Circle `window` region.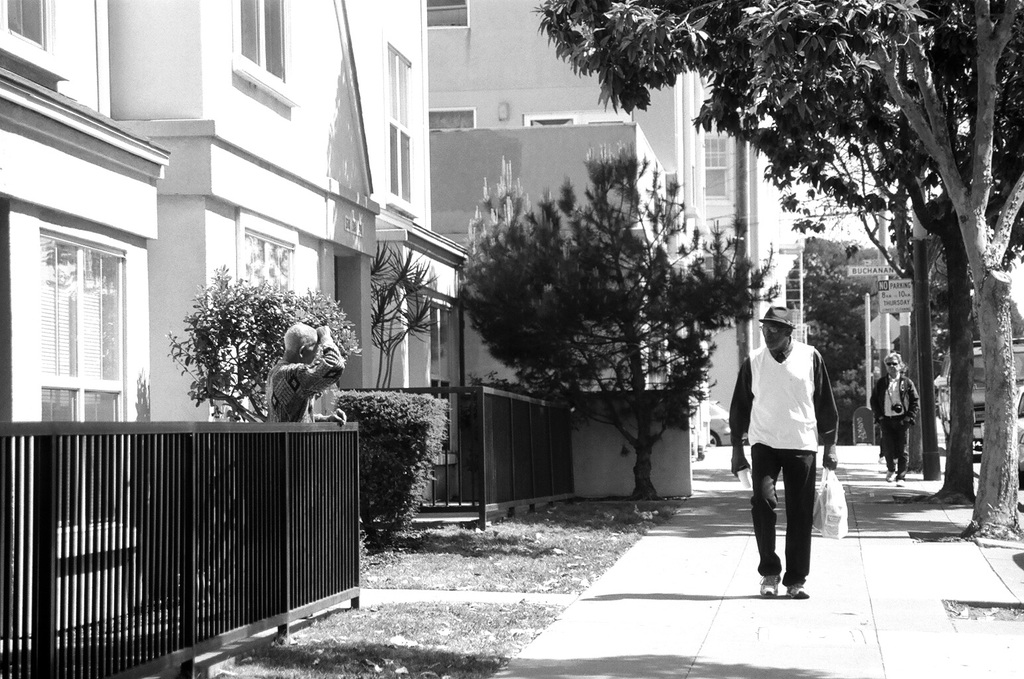
Region: bbox=[420, 0, 468, 29].
